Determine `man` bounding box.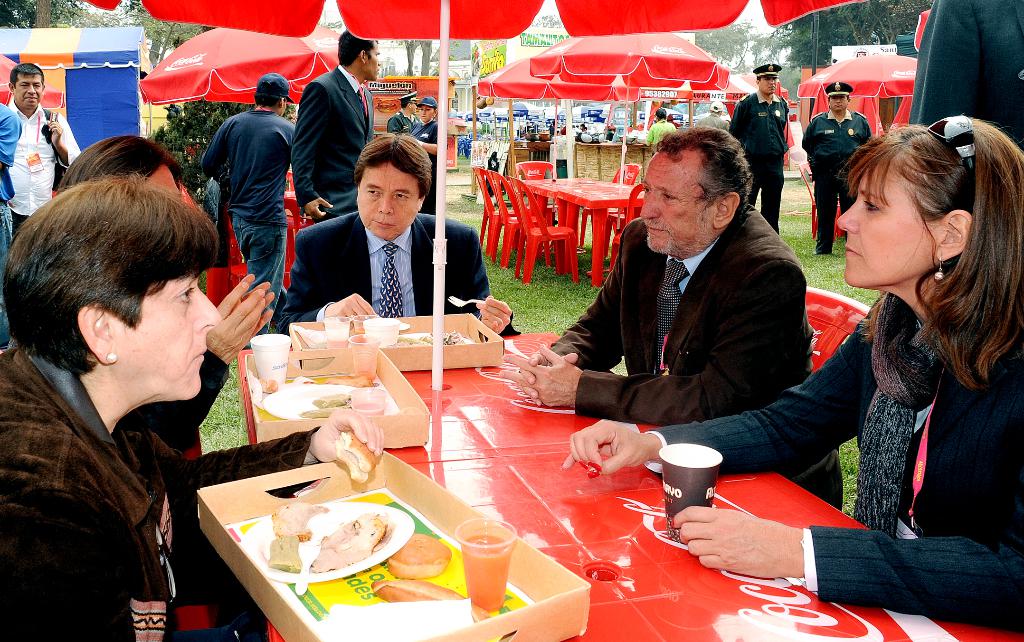
Determined: region(734, 58, 790, 232).
